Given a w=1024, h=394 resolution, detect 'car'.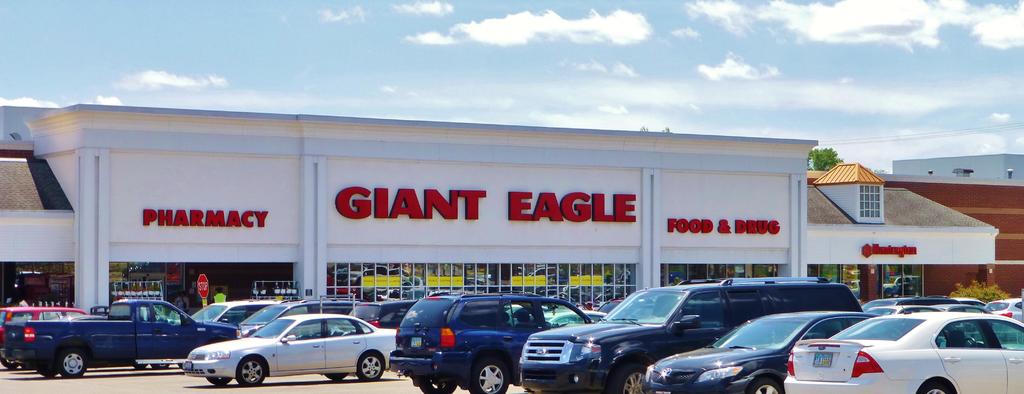
641:313:893:393.
